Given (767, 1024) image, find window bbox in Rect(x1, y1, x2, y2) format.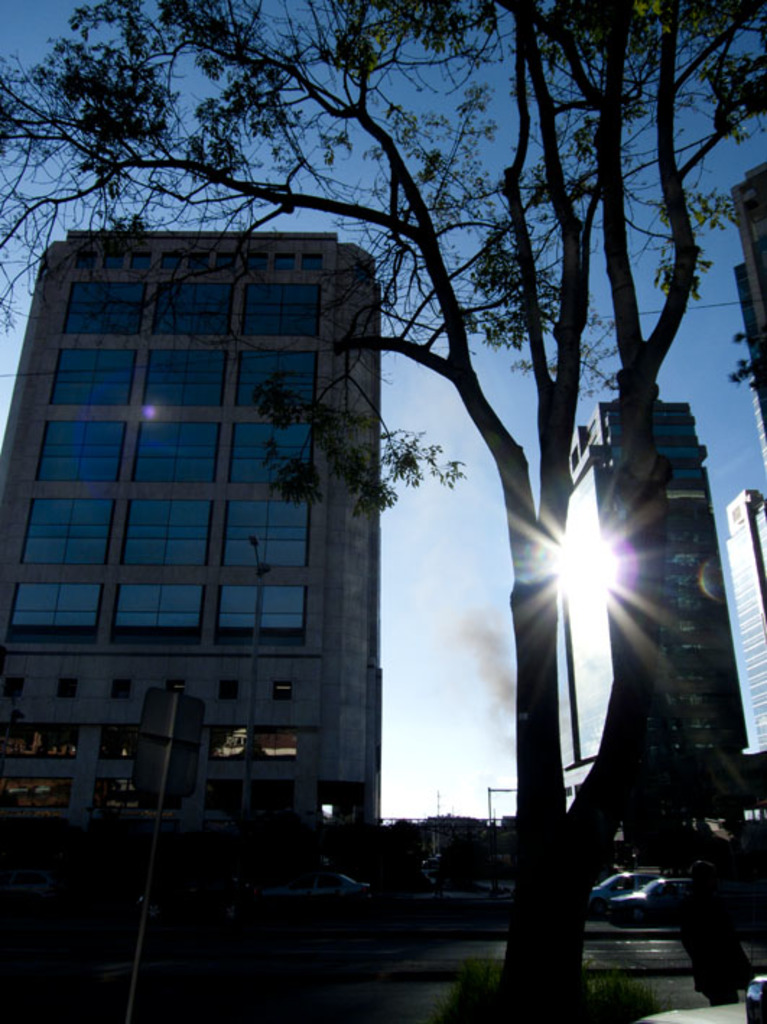
Rect(222, 484, 300, 566).
